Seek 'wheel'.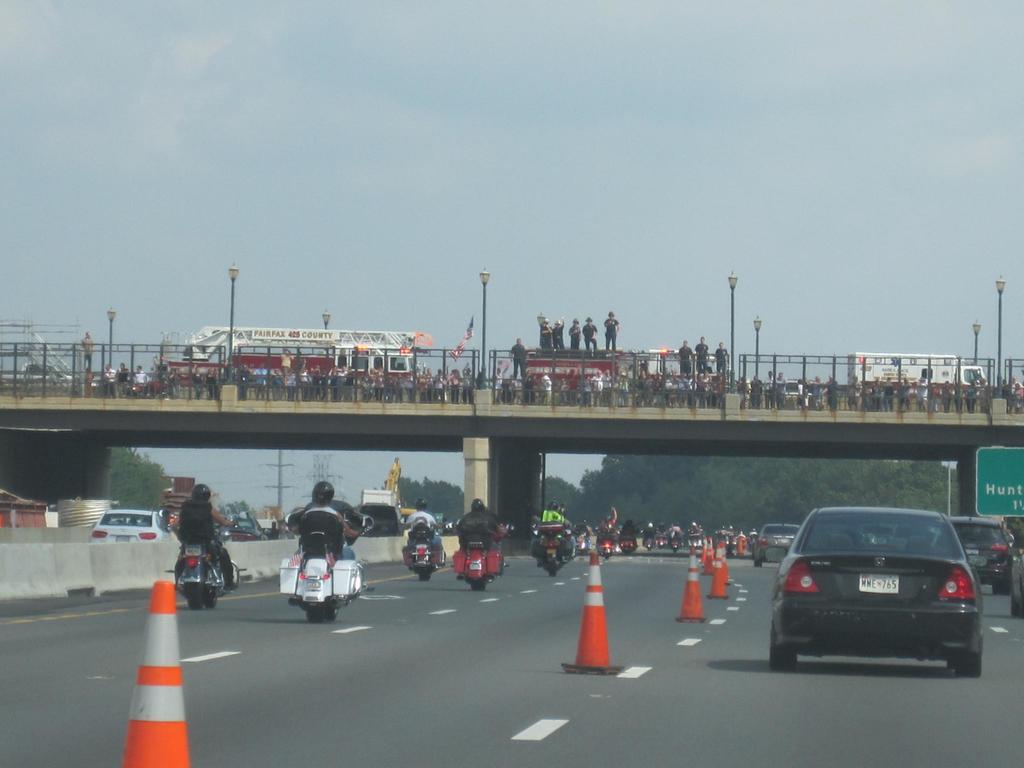
l=474, t=577, r=486, b=590.
